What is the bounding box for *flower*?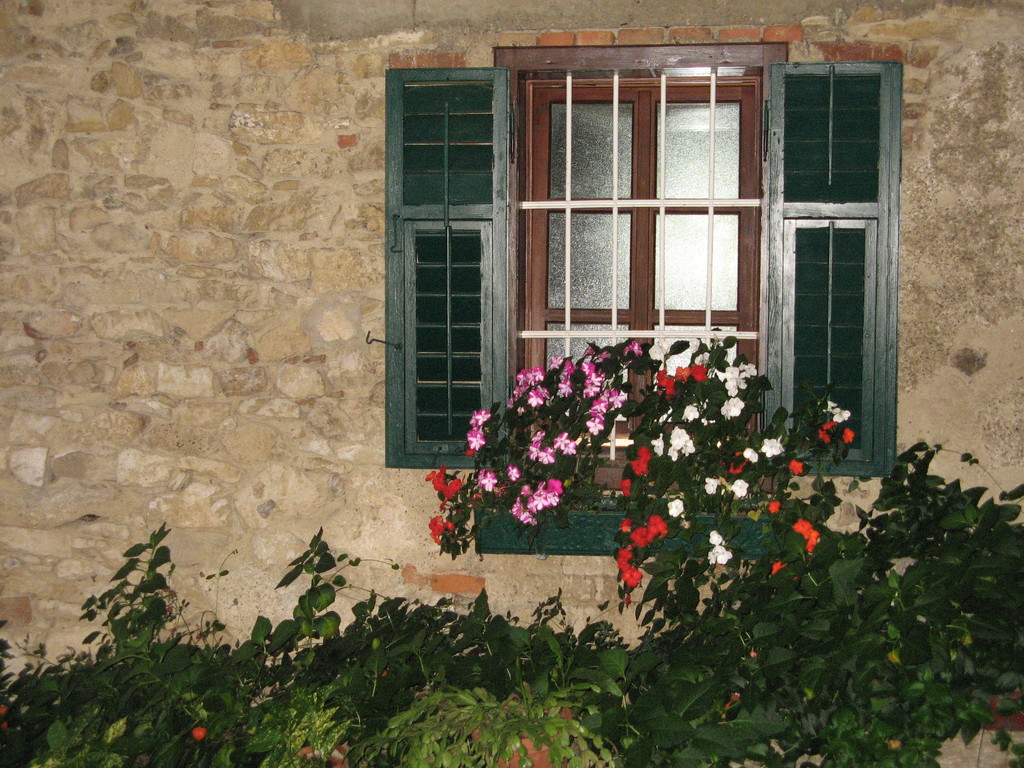
bbox(629, 527, 652, 547).
